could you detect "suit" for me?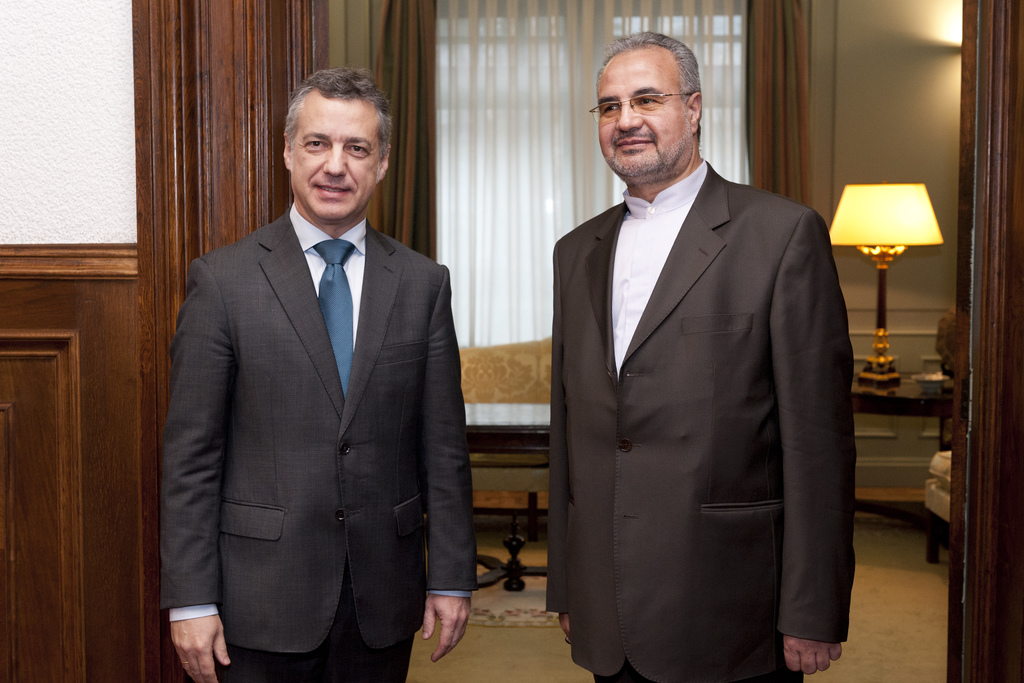
Detection result: [left=550, top=163, right=854, bottom=682].
